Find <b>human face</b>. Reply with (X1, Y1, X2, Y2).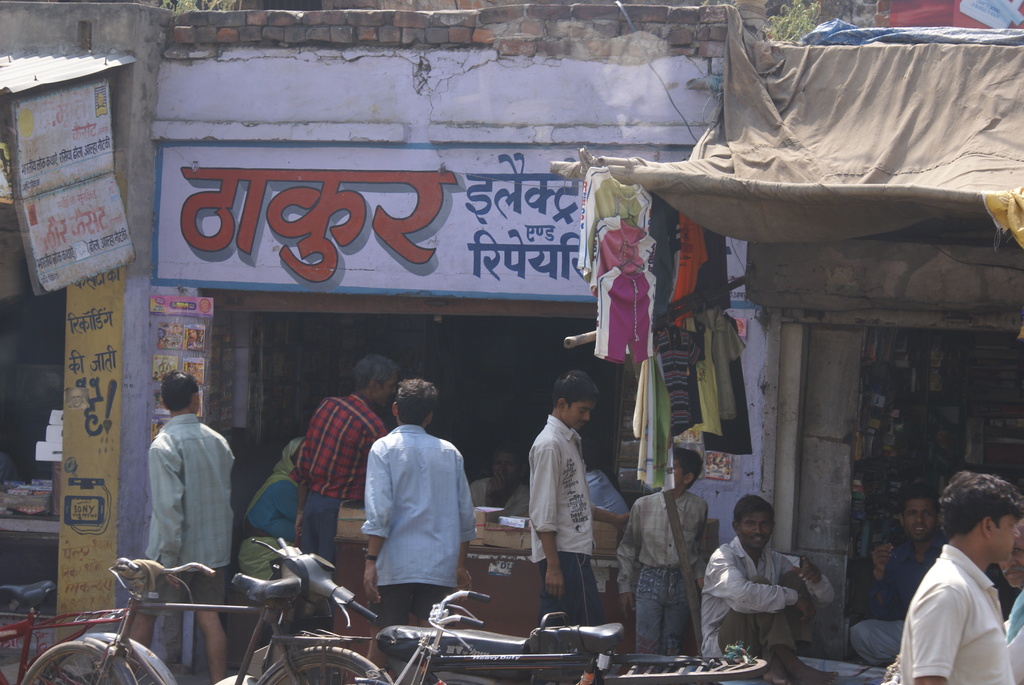
(906, 498, 934, 542).
